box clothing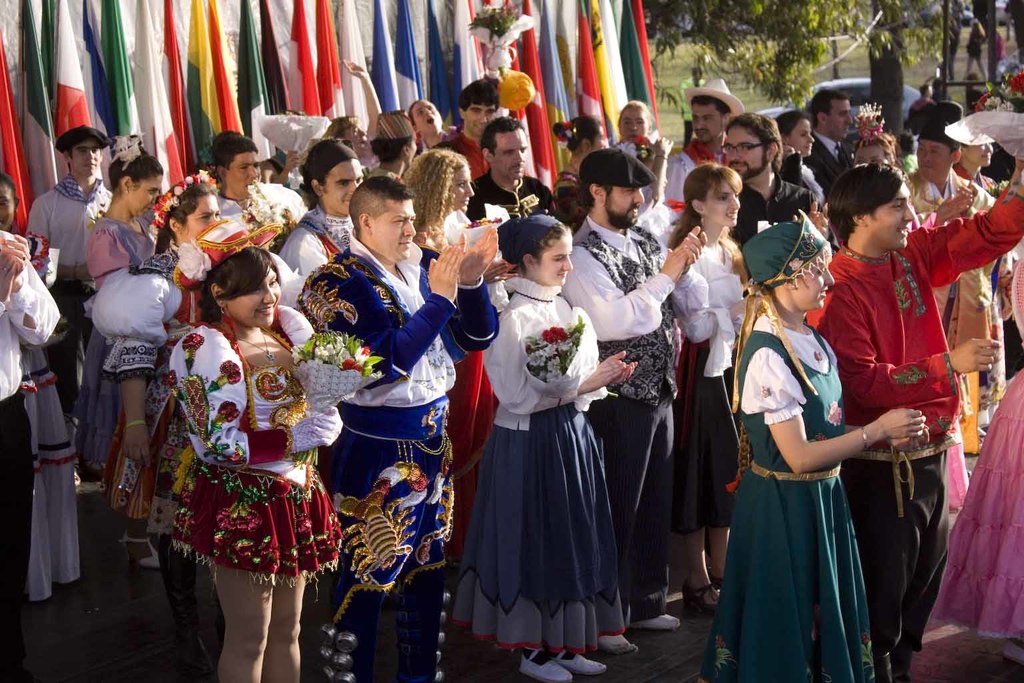
select_region(822, 130, 843, 187)
